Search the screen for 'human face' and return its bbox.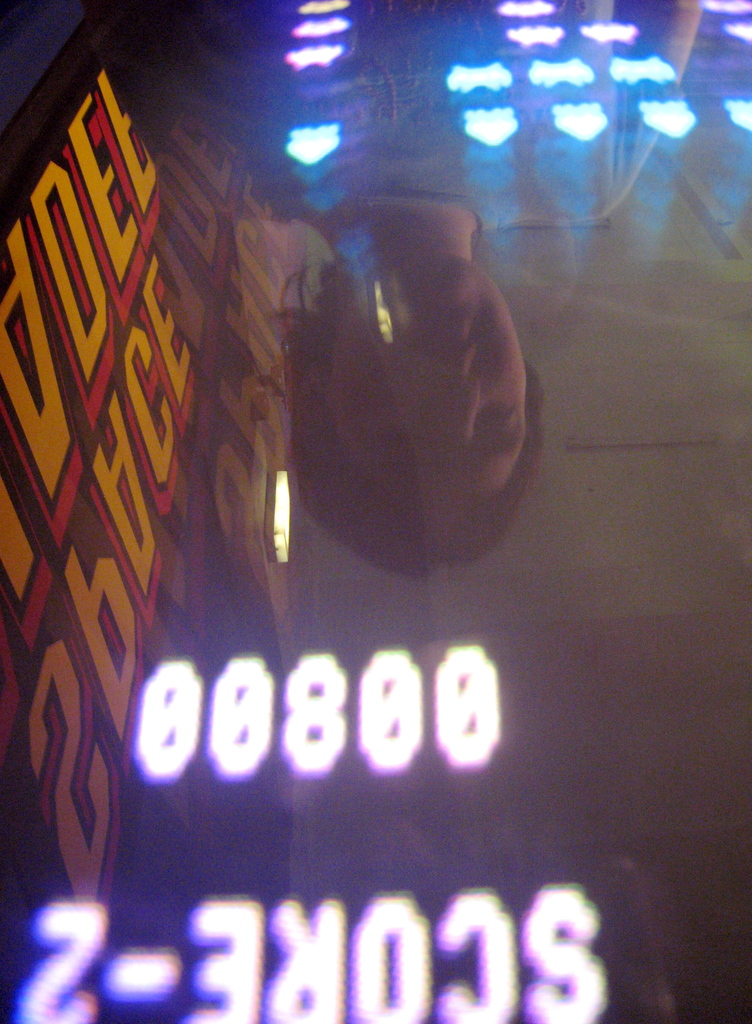
Found: x1=330, y1=259, x2=527, y2=519.
